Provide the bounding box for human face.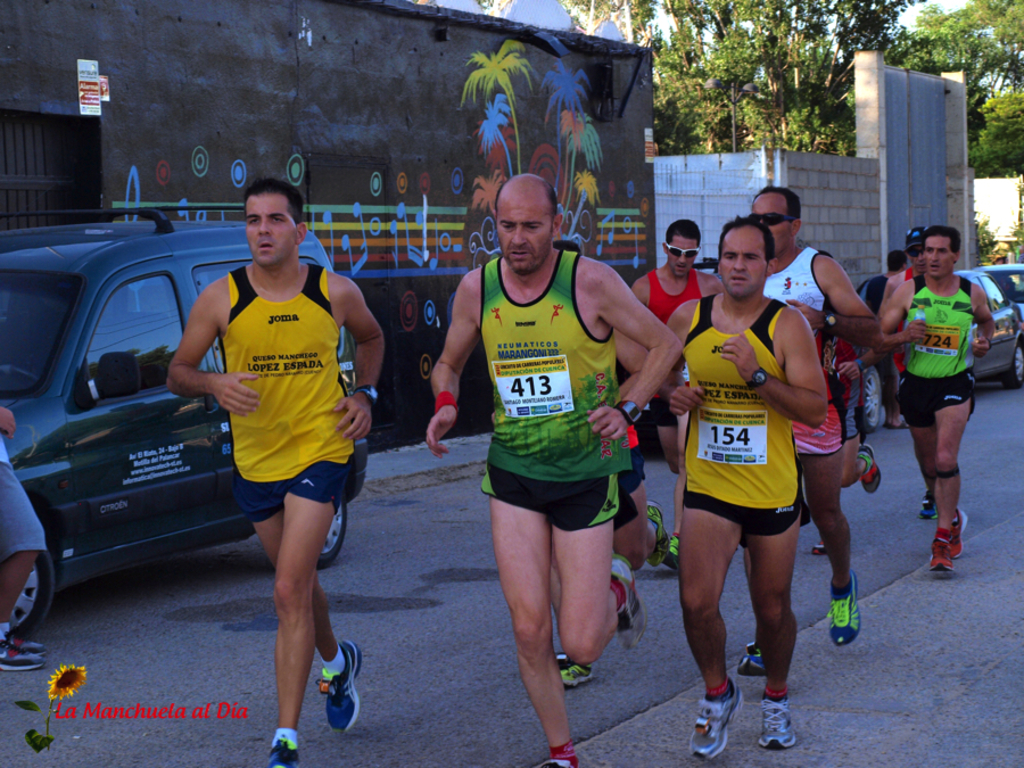
(x1=669, y1=233, x2=696, y2=275).
